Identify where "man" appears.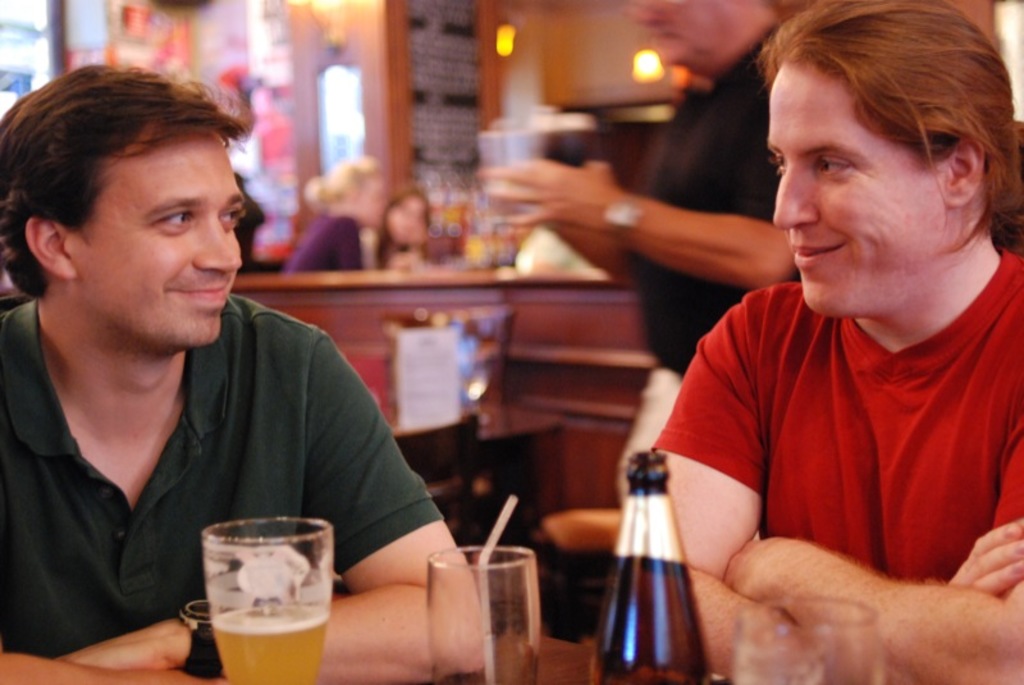
Appears at pyautogui.locateOnScreen(474, 0, 812, 385).
